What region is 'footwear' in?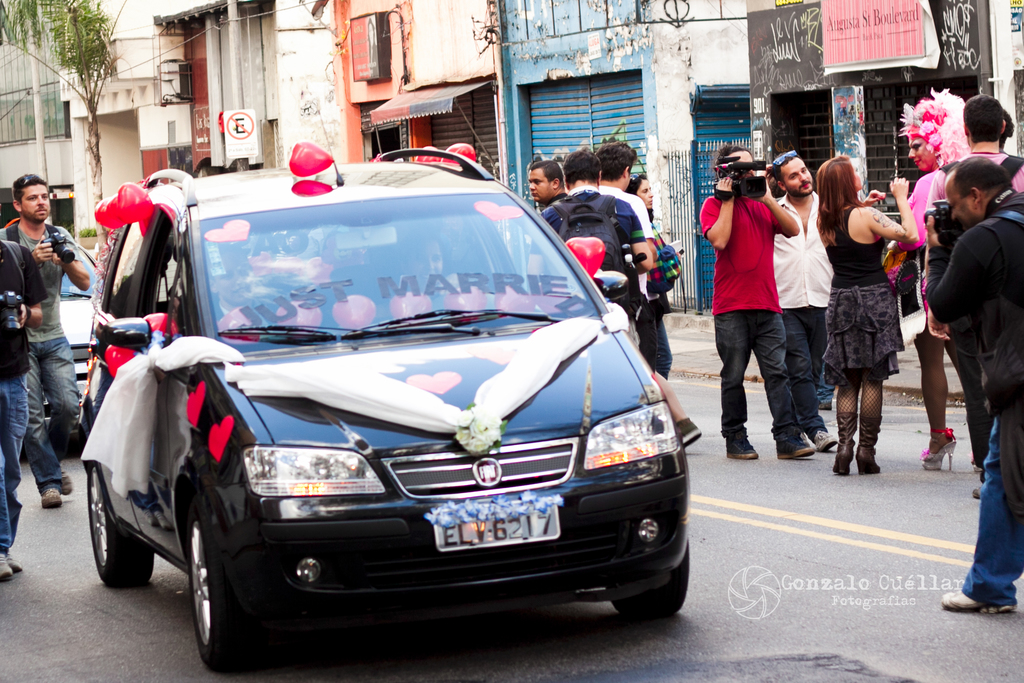
(860, 412, 882, 475).
